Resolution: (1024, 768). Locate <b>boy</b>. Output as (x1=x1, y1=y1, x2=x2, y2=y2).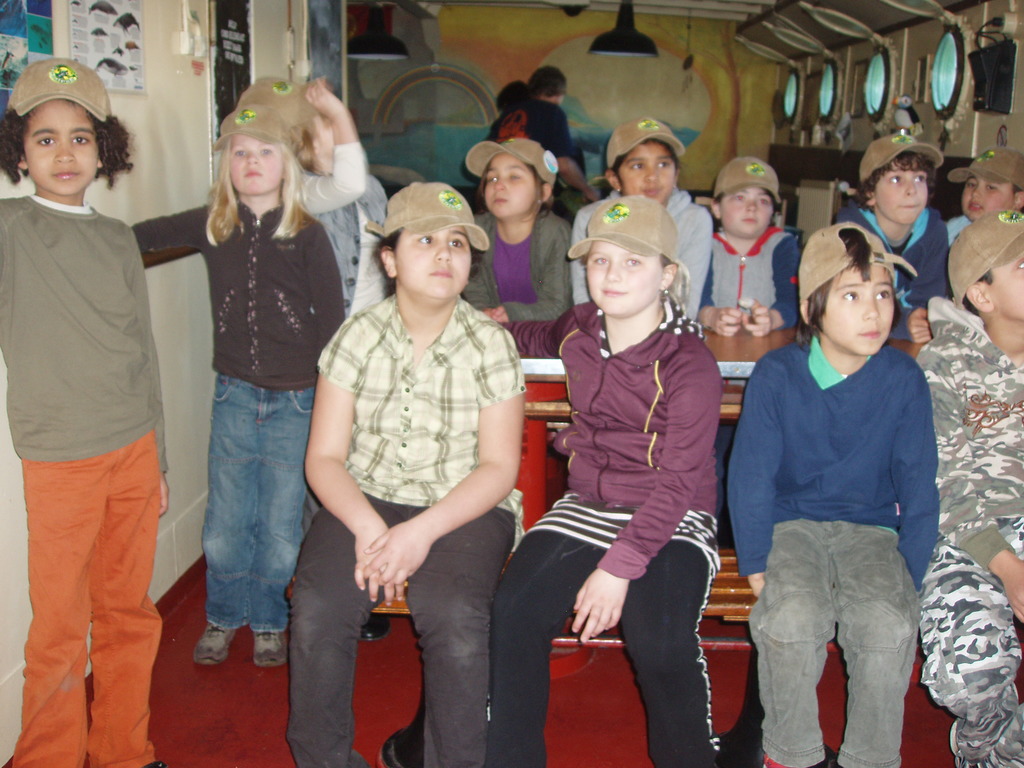
(x1=728, y1=221, x2=945, y2=767).
